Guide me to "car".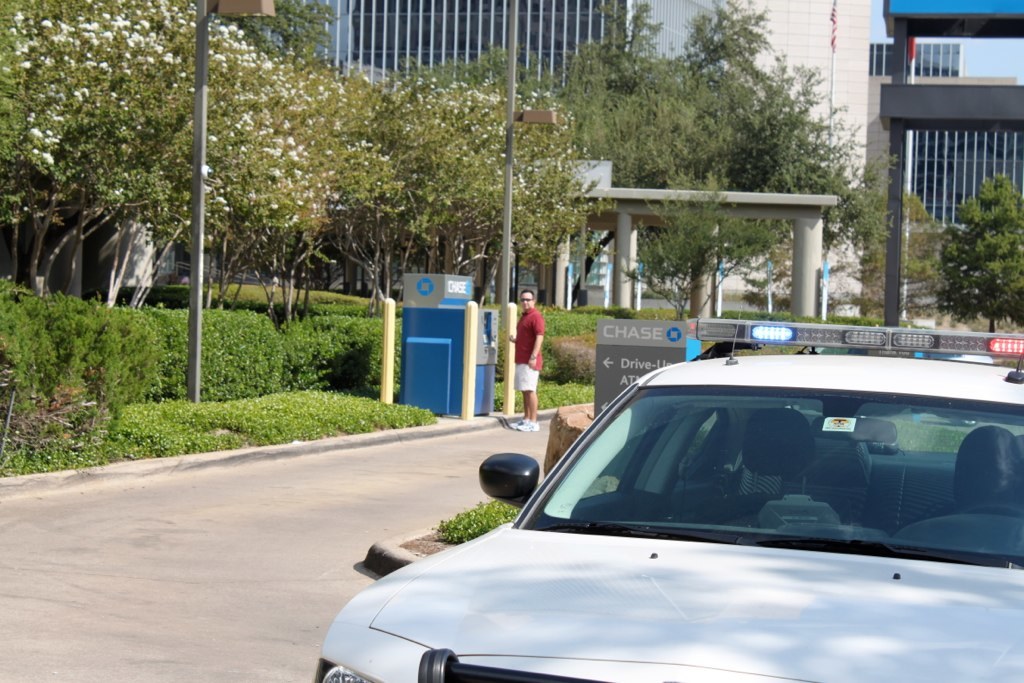
Guidance: box=[340, 351, 993, 669].
